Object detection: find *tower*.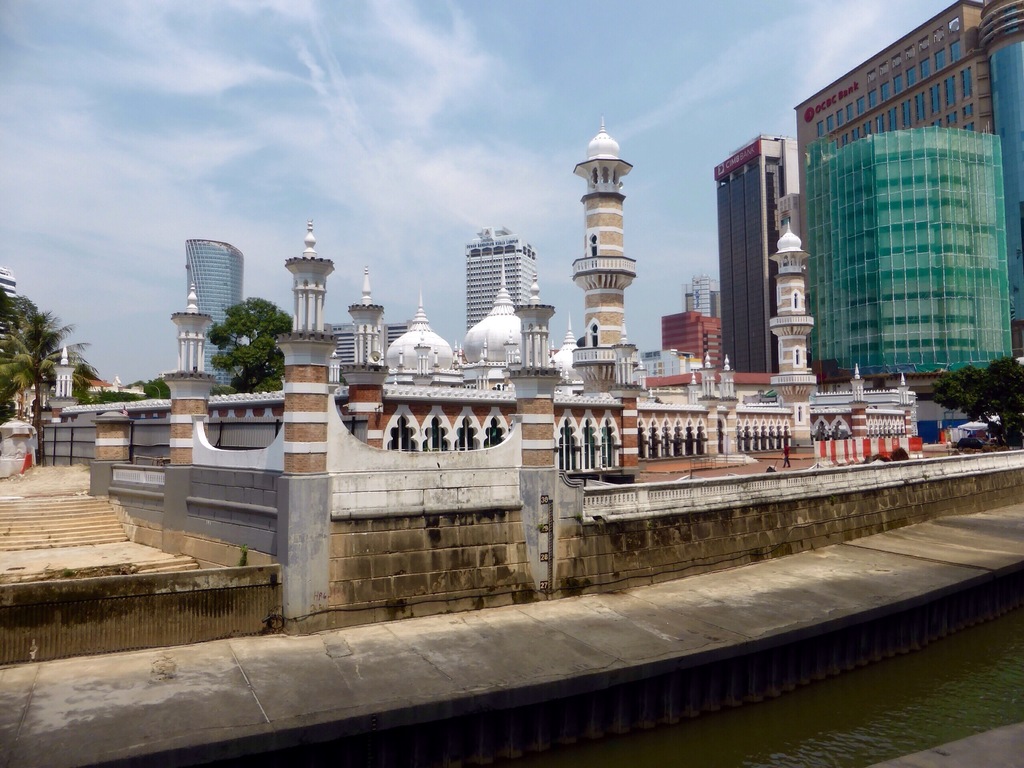
{"x1": 185, "y1": 239, "x2": 244, "y2": 389}.
